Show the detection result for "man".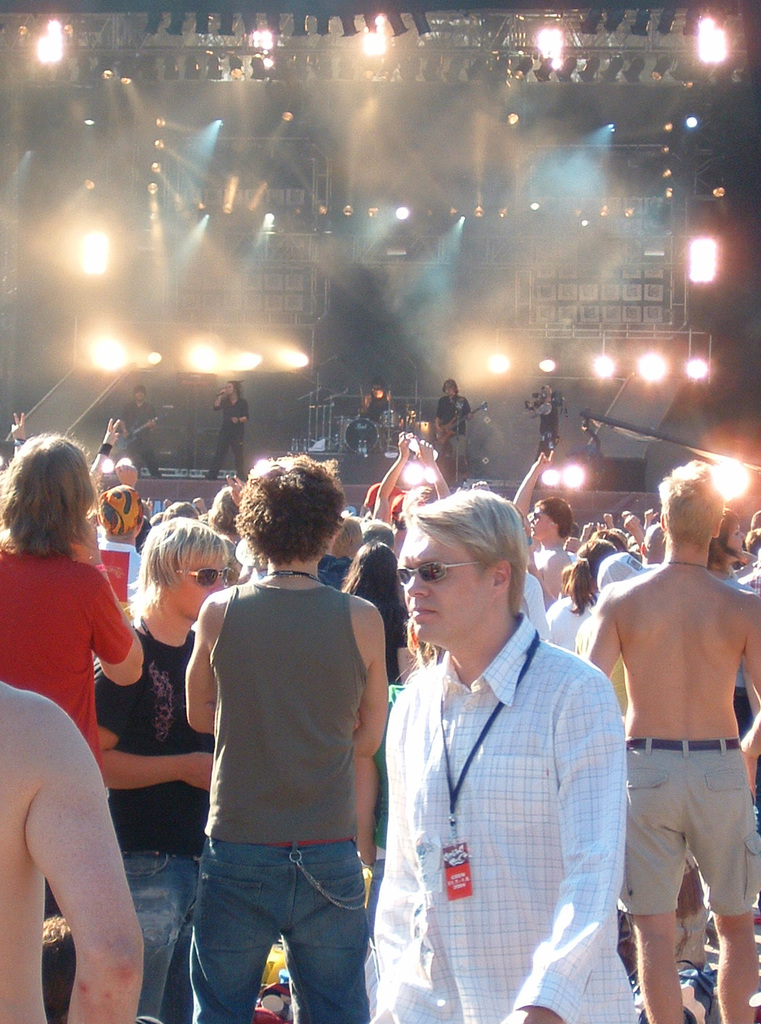
bbox(434, 378, 473, 474).
